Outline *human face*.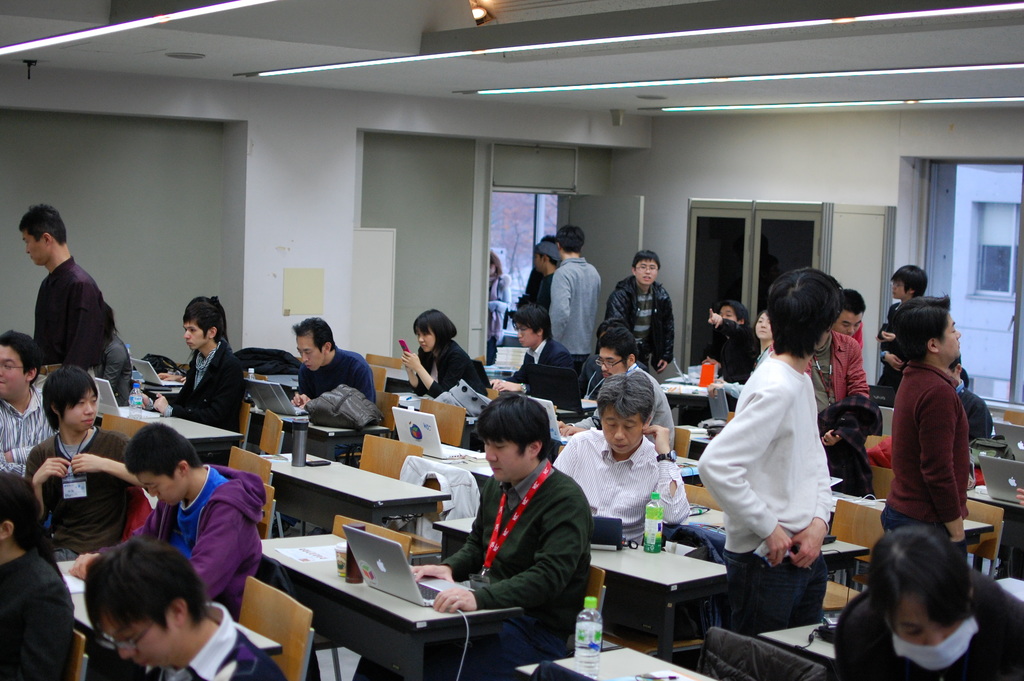
Outline: 534/252/547/272.
